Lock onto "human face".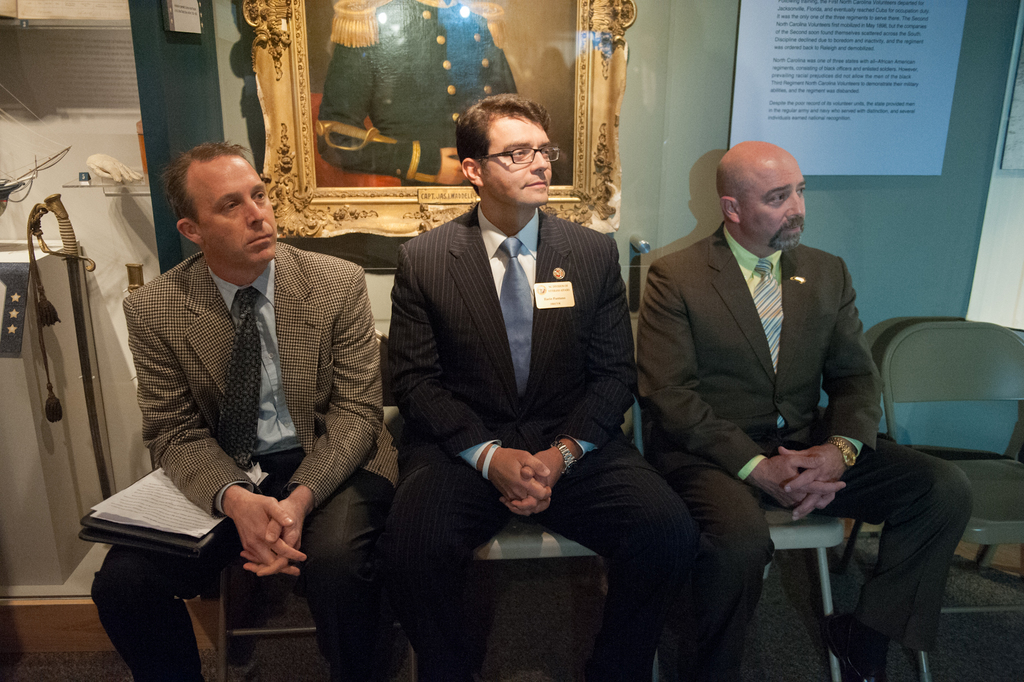
Locked: box=[193, 165, 275, 265].
